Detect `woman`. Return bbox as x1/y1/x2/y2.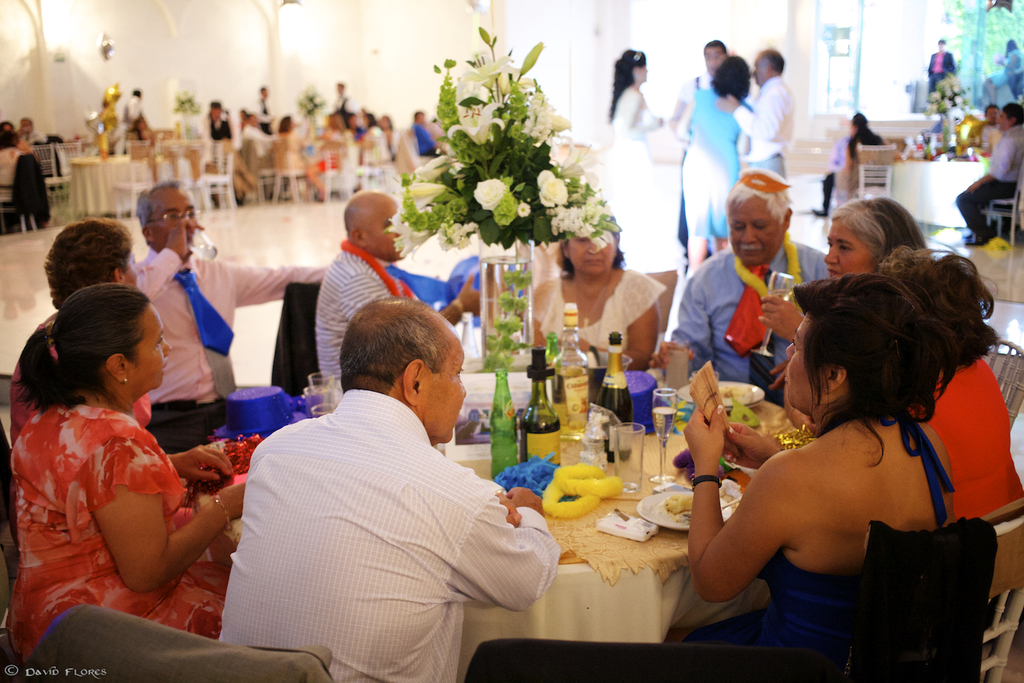
594/47/692/272.
